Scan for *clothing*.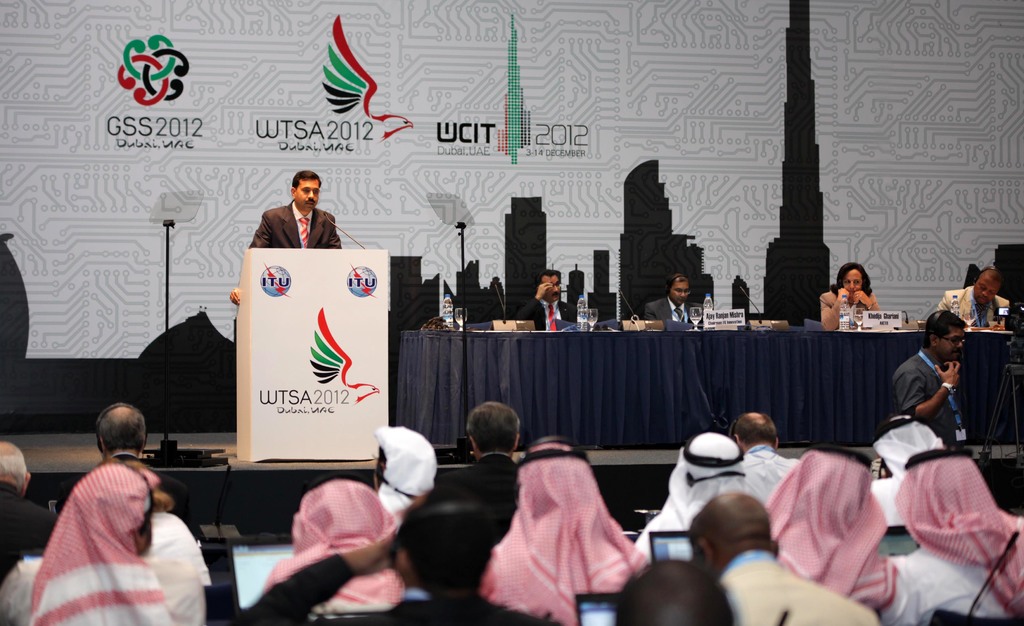
Scan result: bbox=[829, 275, 876, 339].
